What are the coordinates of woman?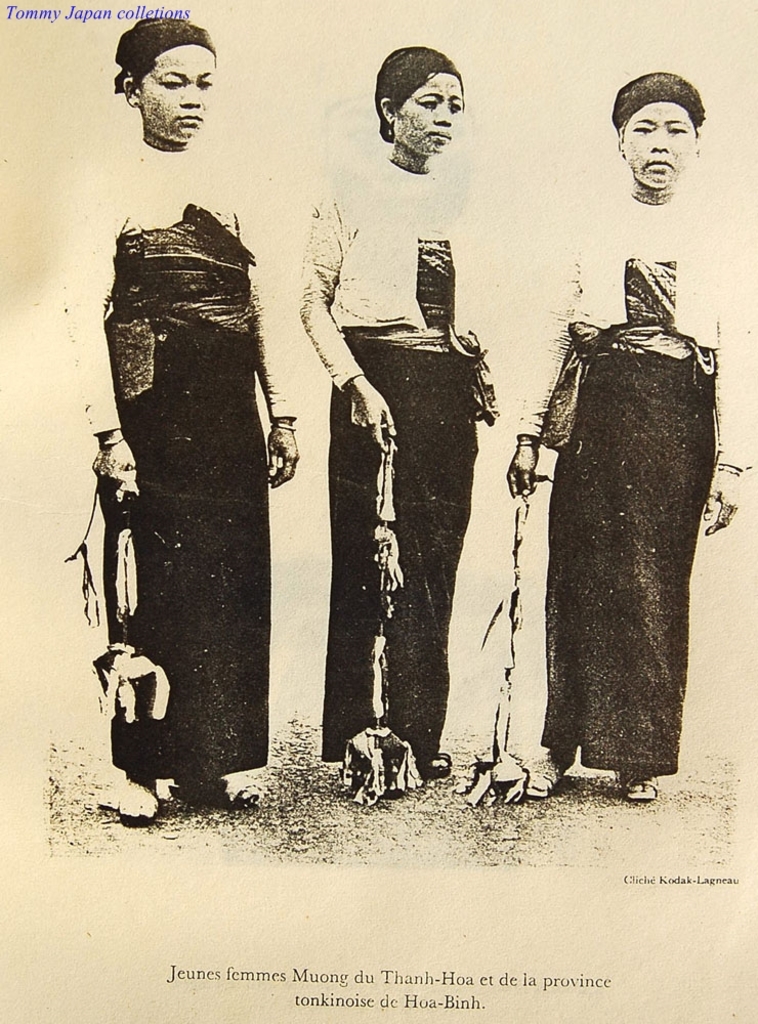
499/70/755/811.
